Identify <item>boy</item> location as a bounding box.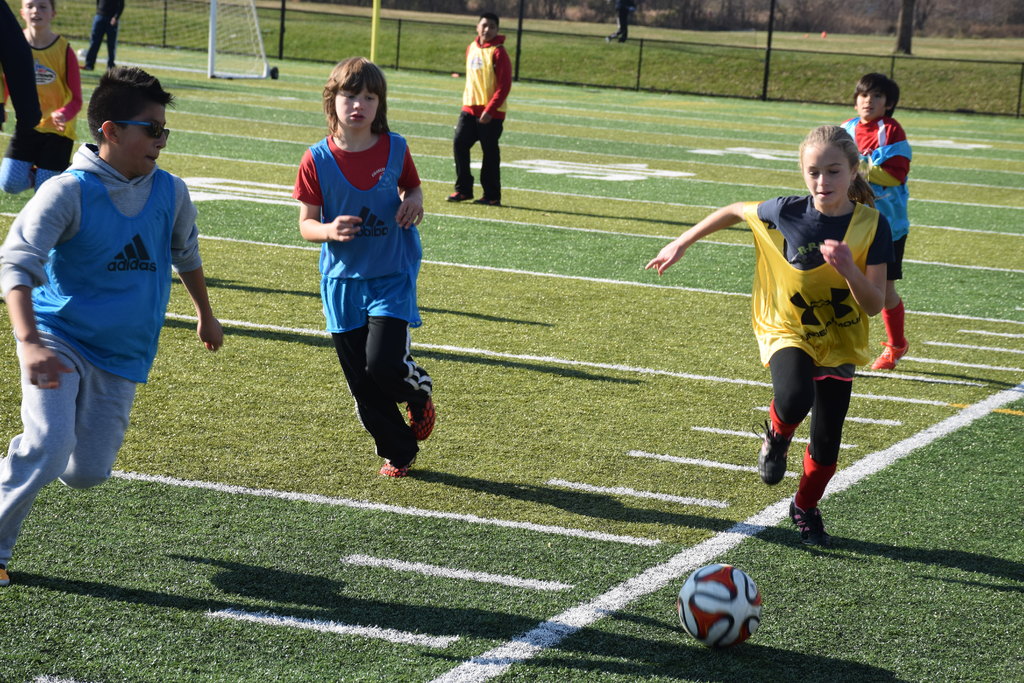
l=0, t=65, r=222, b=568.
